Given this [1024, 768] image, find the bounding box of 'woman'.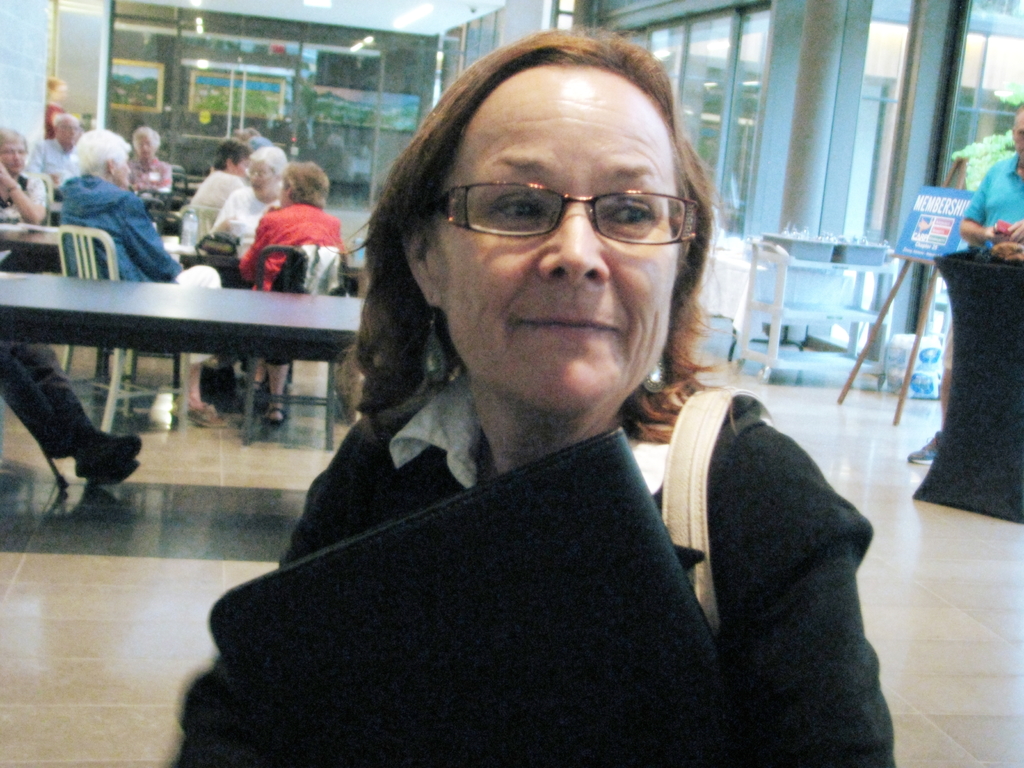
select_region(202, 146, 292, 383).
